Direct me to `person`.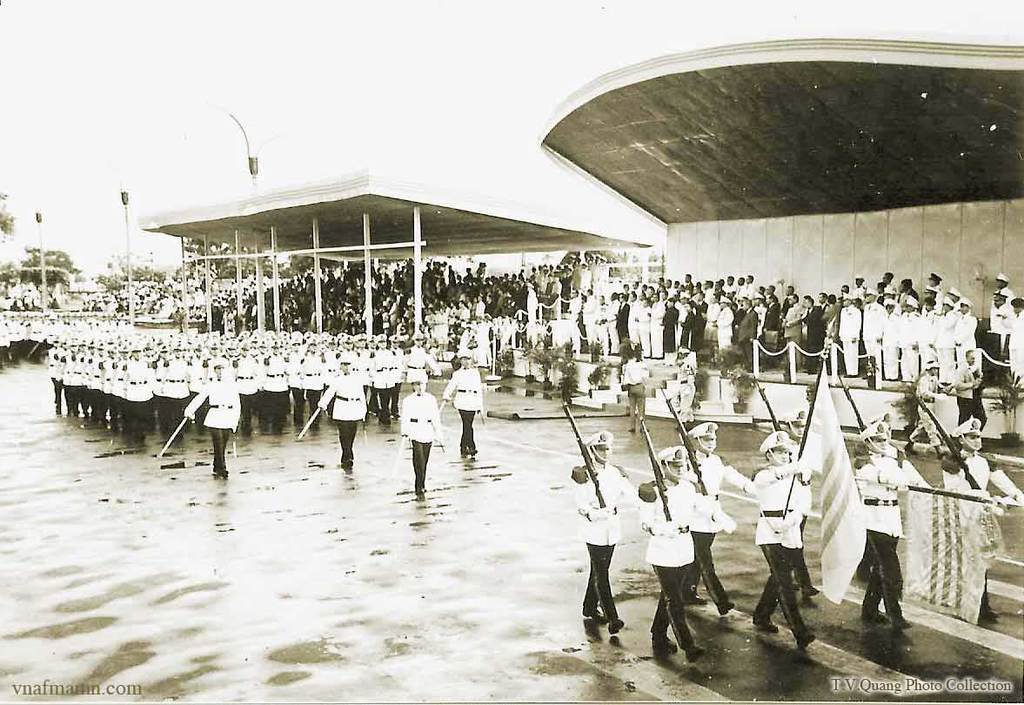
Direction: 938, 410, 1021, 622.
